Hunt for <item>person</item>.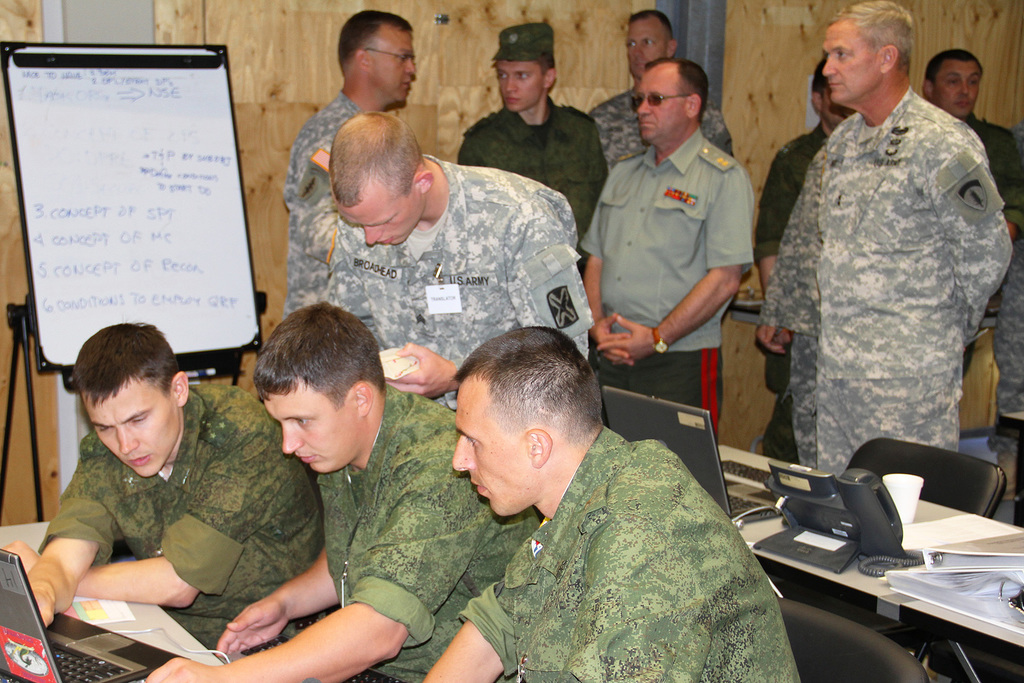
Hunted down at (276, 18, 417, 317).
